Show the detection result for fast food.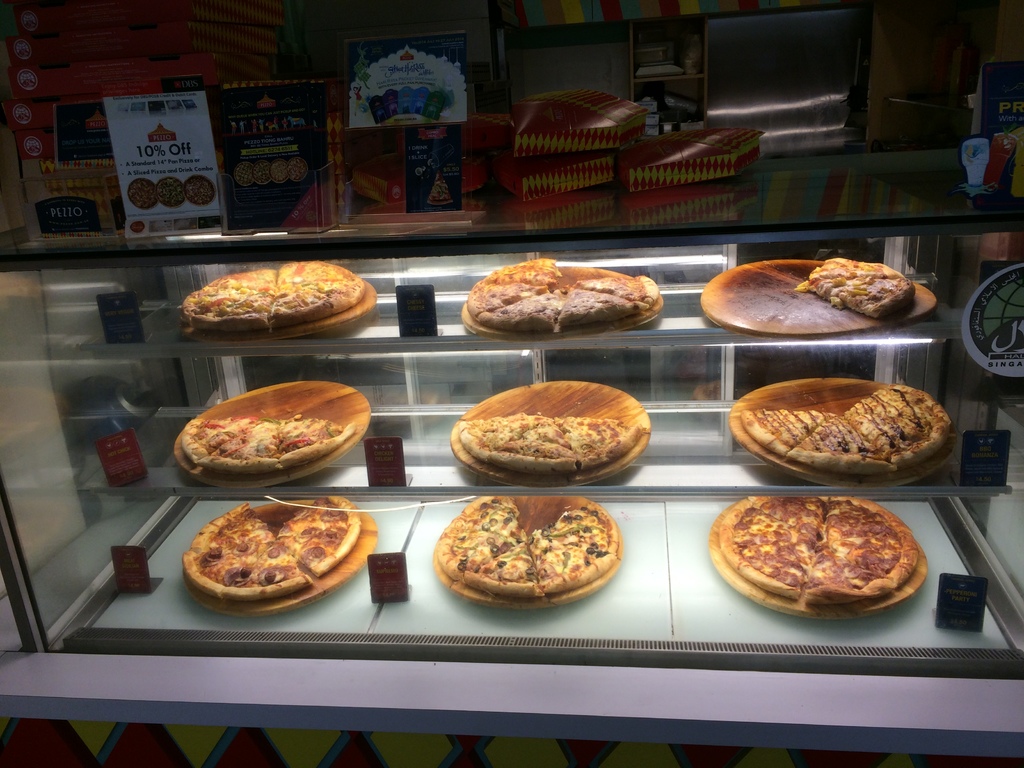
bbox=[235, 157, 253, 187].
